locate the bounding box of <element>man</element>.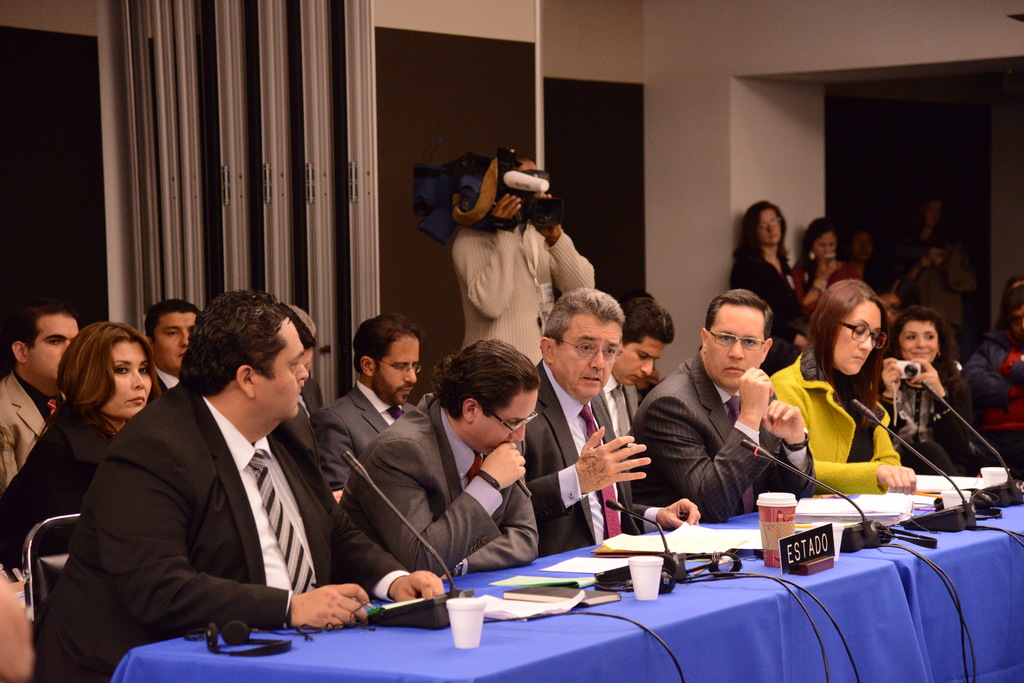
Bounding box: crop(628, 287, 819, 525).
